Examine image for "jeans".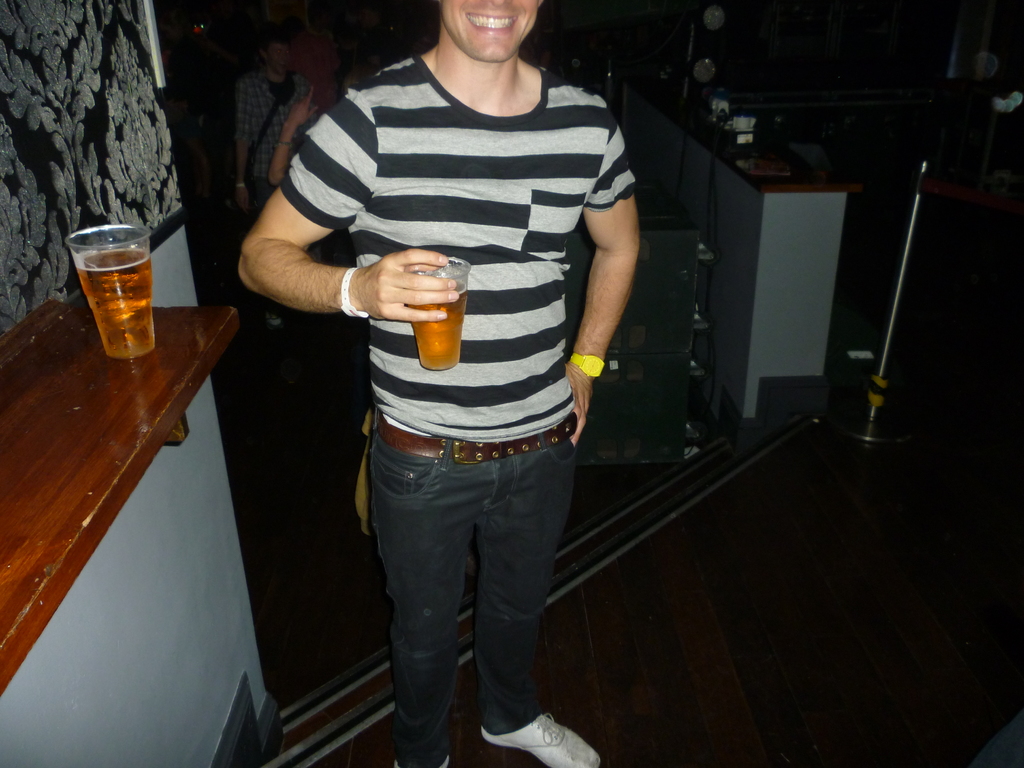
Examination result: box(344, 428, 582, 755).
